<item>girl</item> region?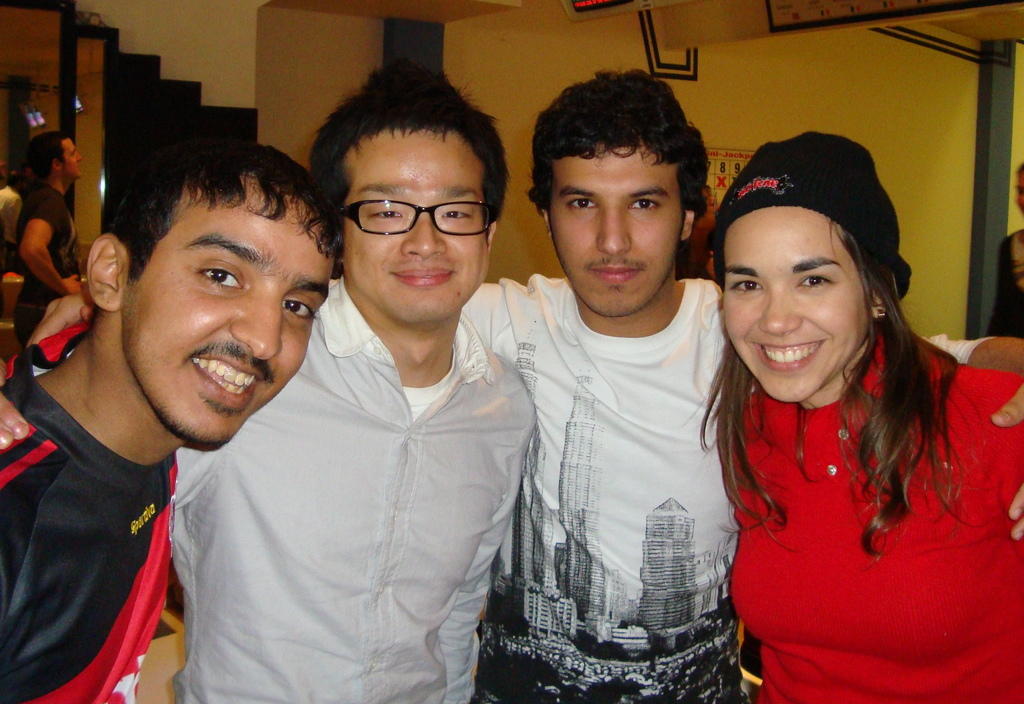
select_region(695, 129, 1023, 703)
